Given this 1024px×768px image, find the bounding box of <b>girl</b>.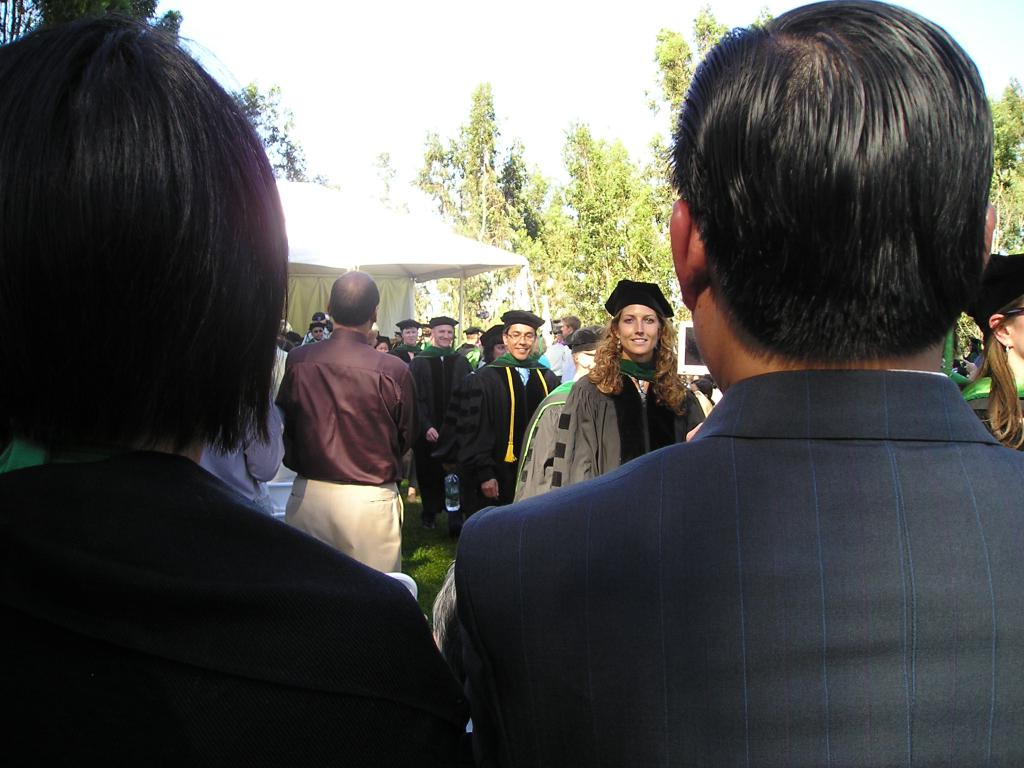
(540,277,716,496).
